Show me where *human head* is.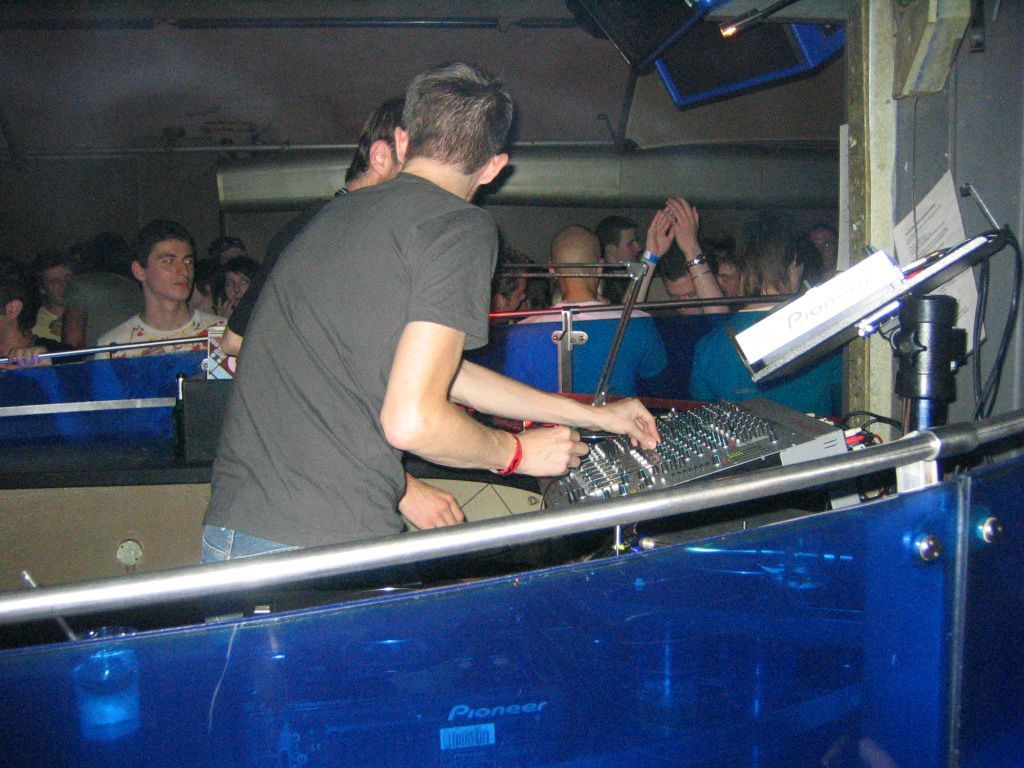
*human head* is at pyautogui.locateOnScreen(340, 95, 404, 184).
